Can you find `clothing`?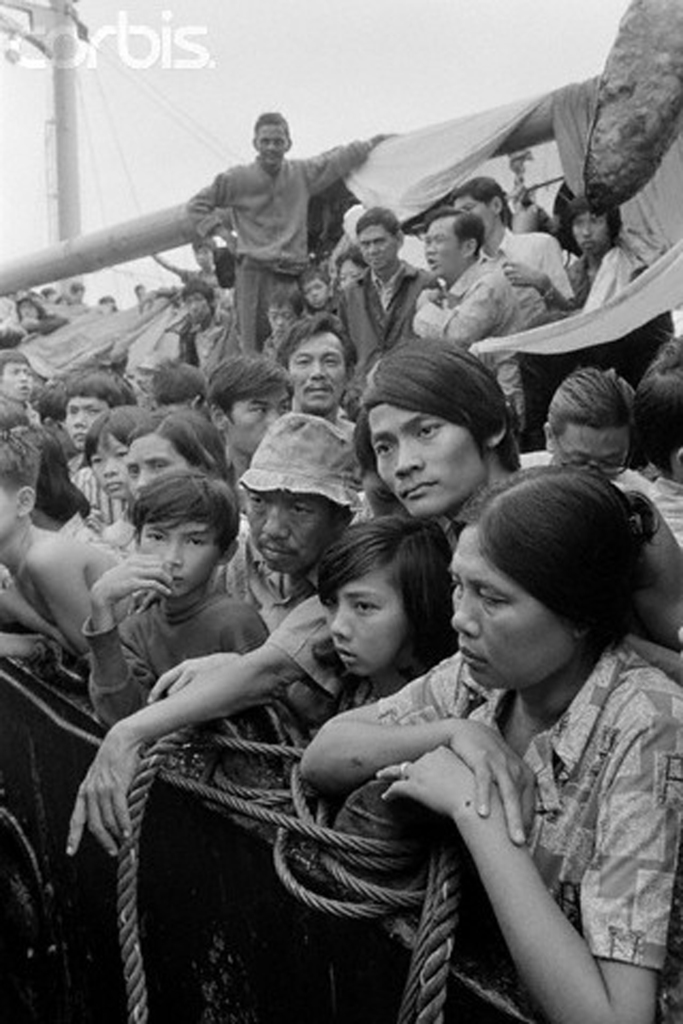
Yes, bounding box: bbox=(342, 253, 423, 358).
